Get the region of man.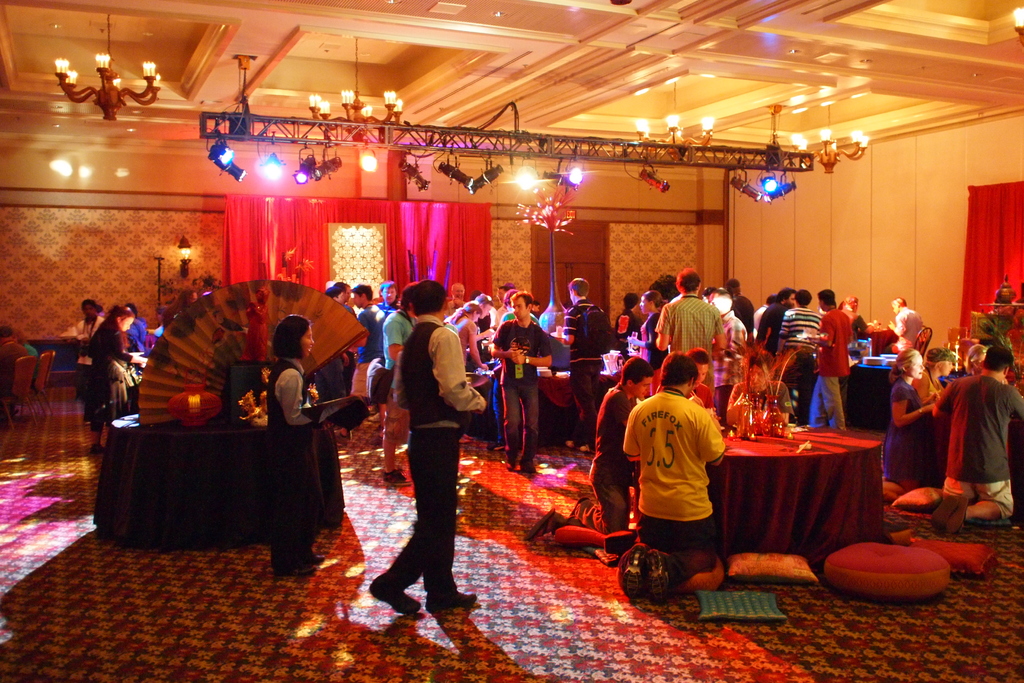
l=808, t=284, r=851, b=440.
